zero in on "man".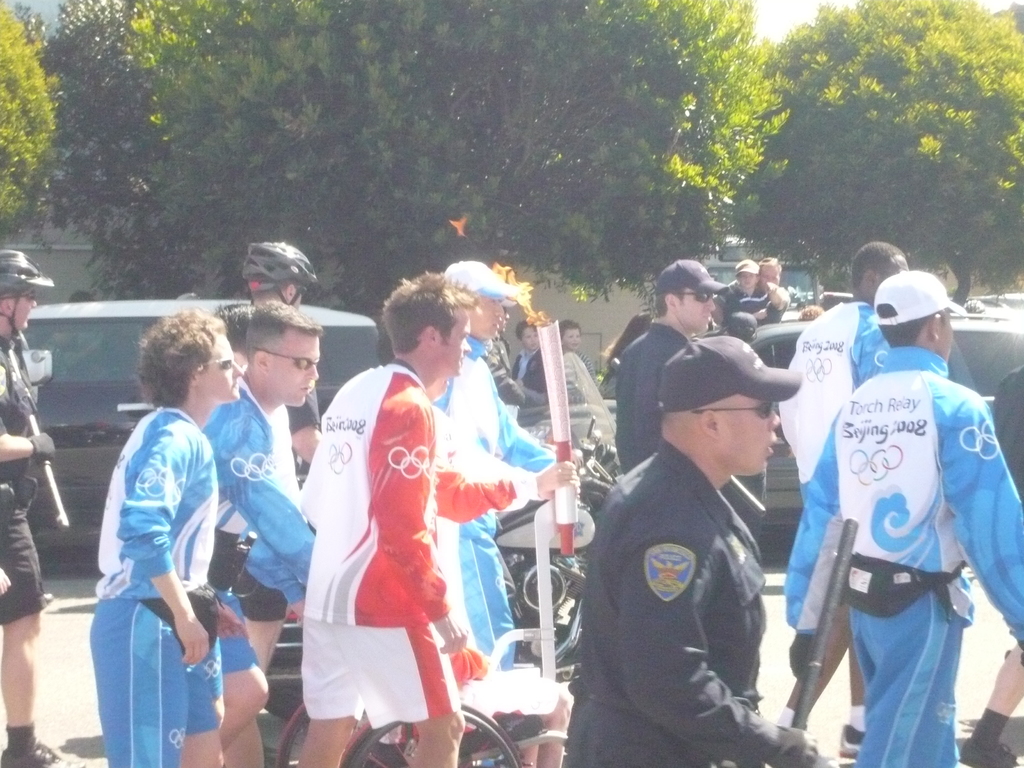
Zeroed in: BBox(0, 252, 98, 767).
